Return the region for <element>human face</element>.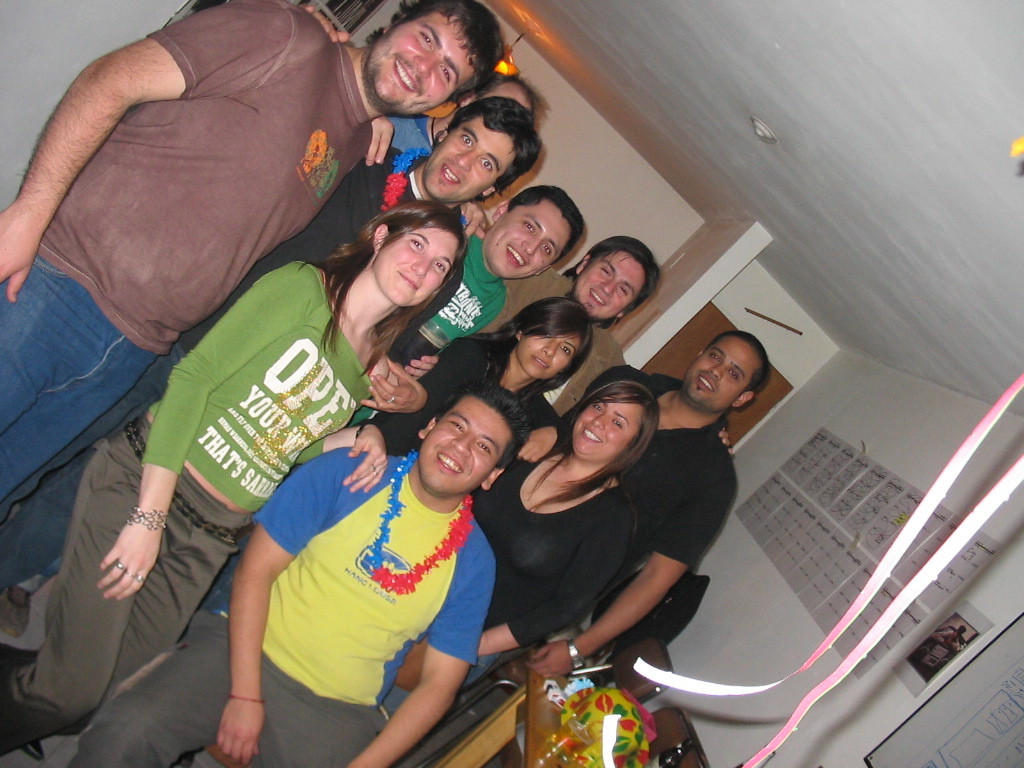
<bbox>368, 7, 475, 114</bbox>.
